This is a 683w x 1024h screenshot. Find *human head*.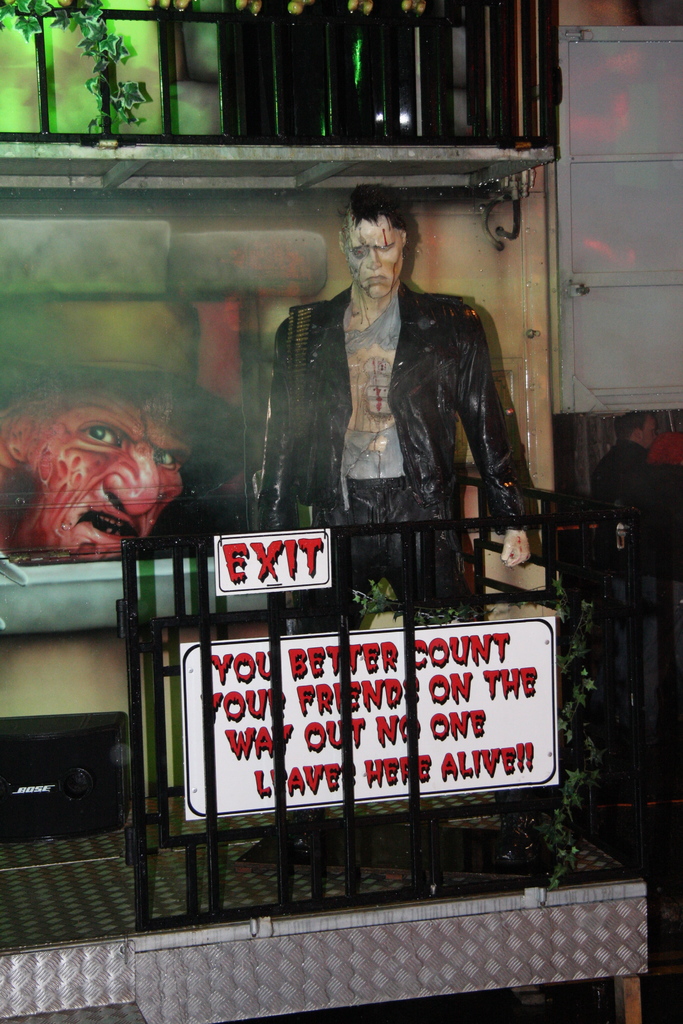
Bounding box: x1=12 y1=374 x2=190 y2=558.
